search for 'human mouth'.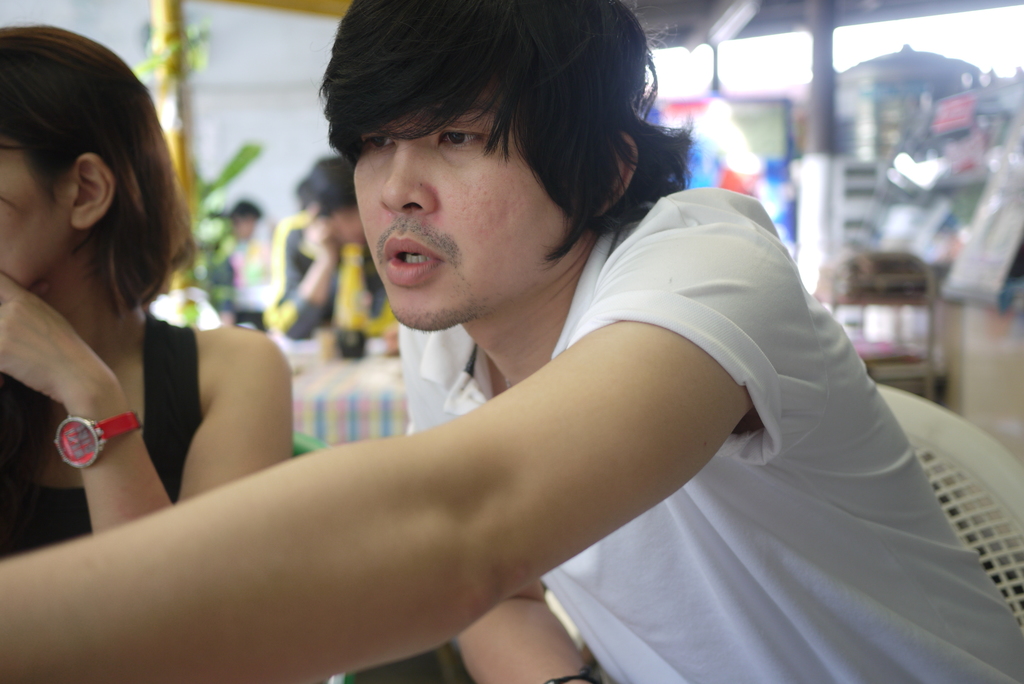
Found at Rect(387, 232, 445, 282).
